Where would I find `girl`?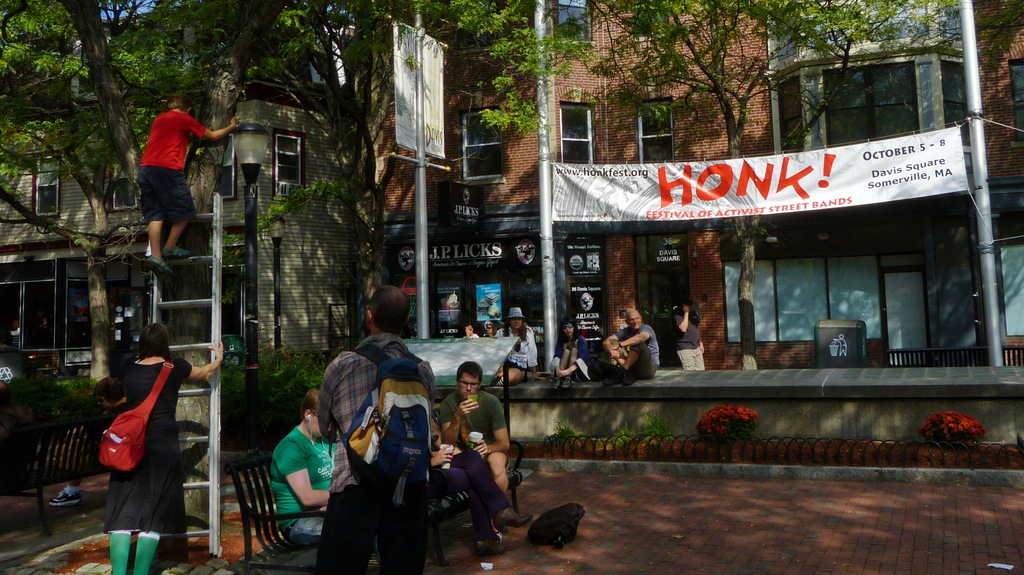
At 550:314:593:388.
